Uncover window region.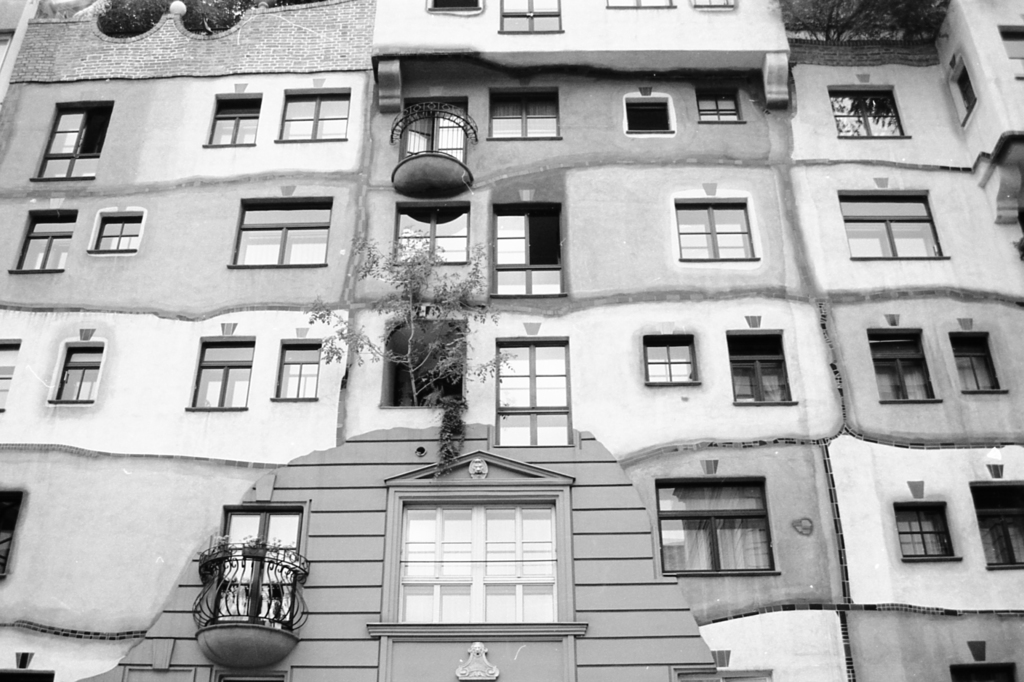
Uncovered: {"x1": 391, "y1": 201, "x2": 467, "y2": 269}.
